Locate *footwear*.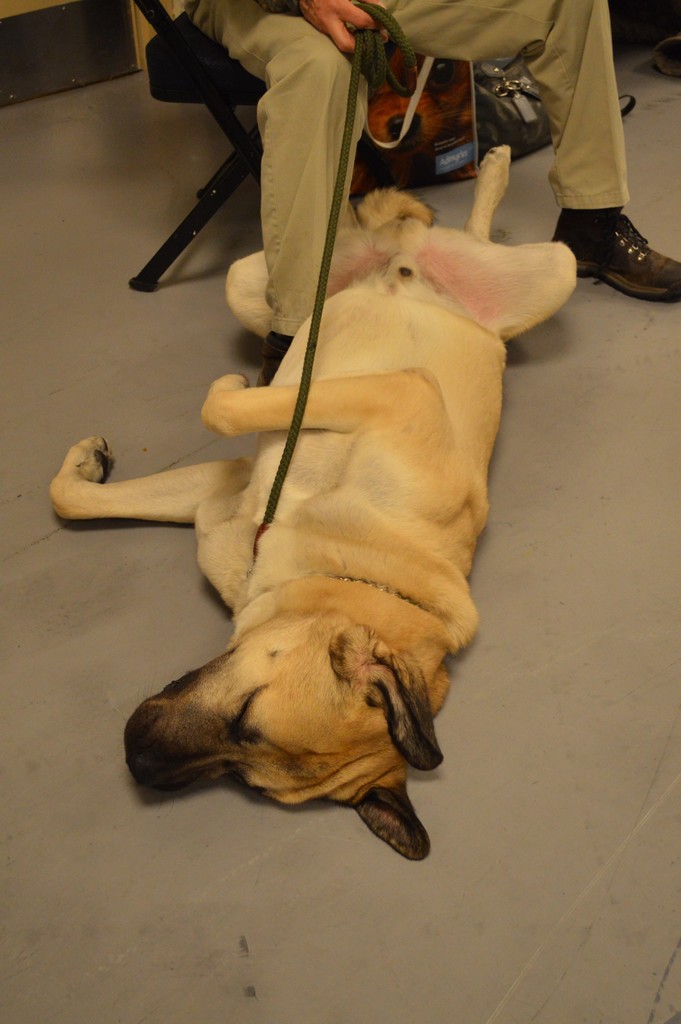
Bounding box: 570,181,680,305.
